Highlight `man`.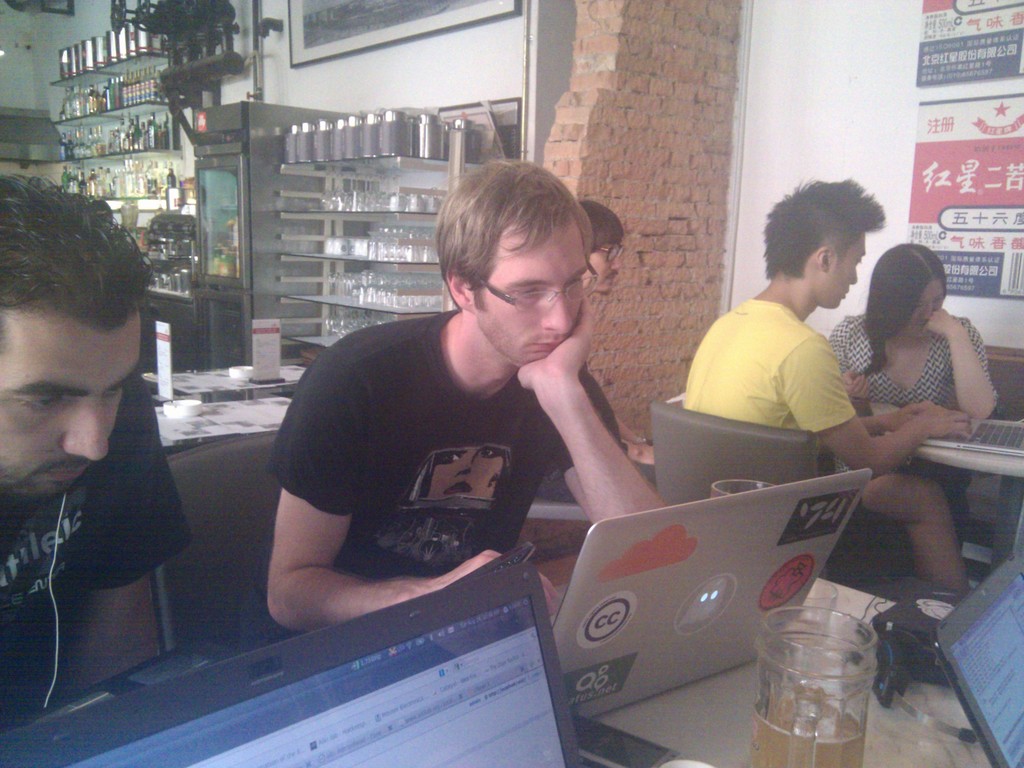
Highlighted region: box=[681, 177, 976, 584].
